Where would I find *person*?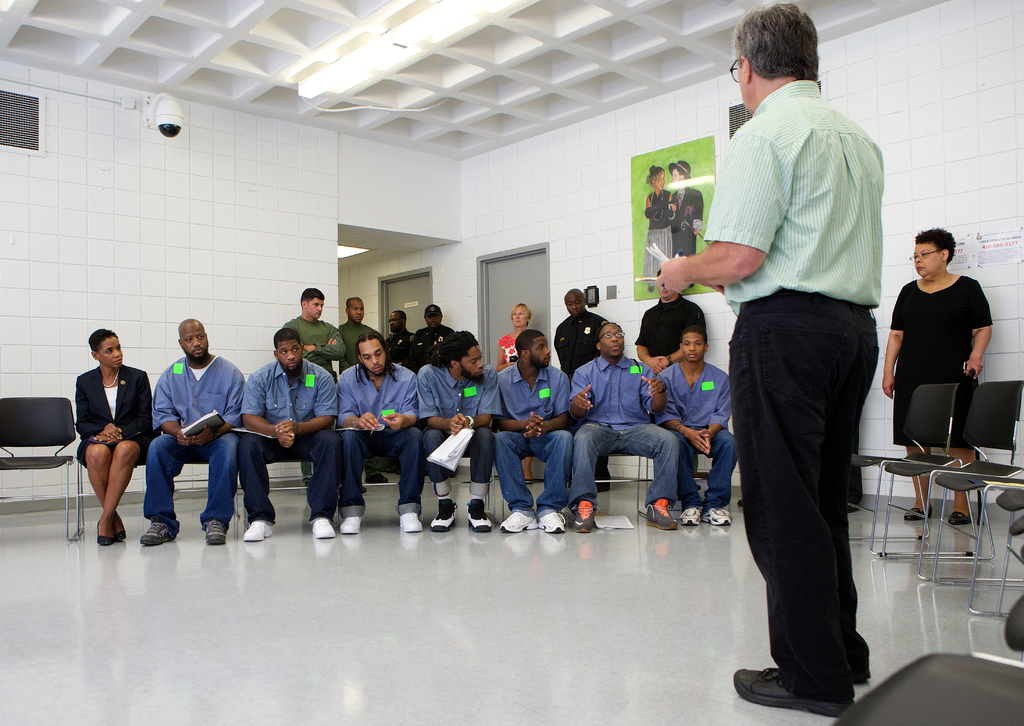
At box=[415, 323, 494, 539].
